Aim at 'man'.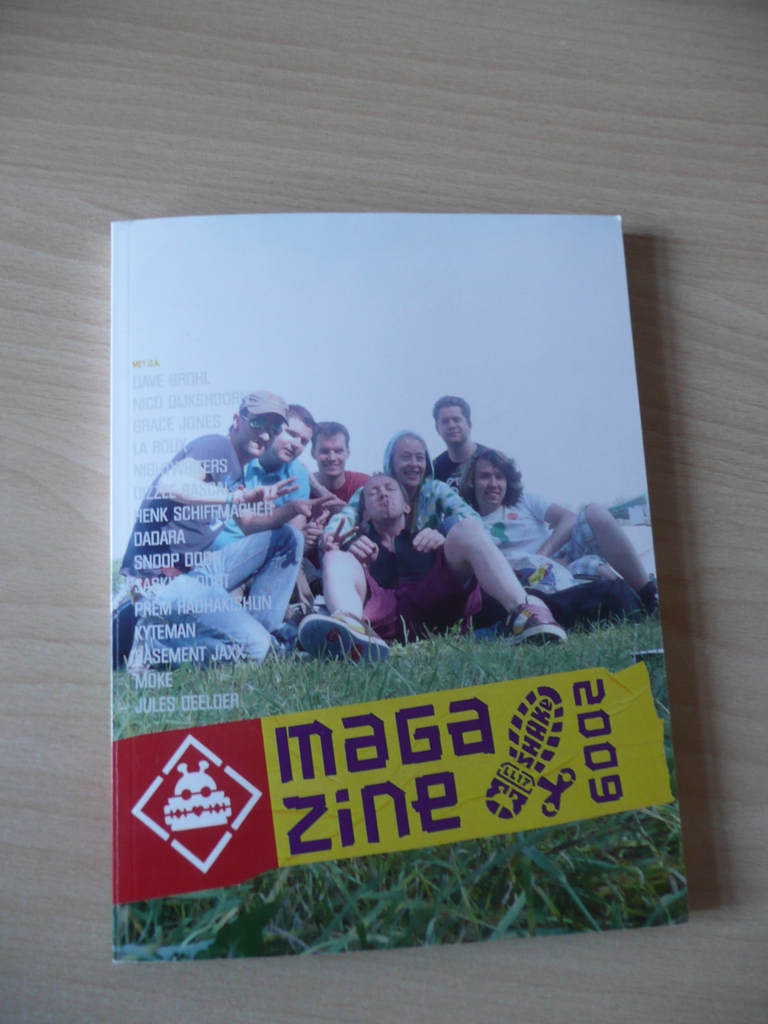
Aimed at (x1=424, y1=376, x2=492, y2=502).
